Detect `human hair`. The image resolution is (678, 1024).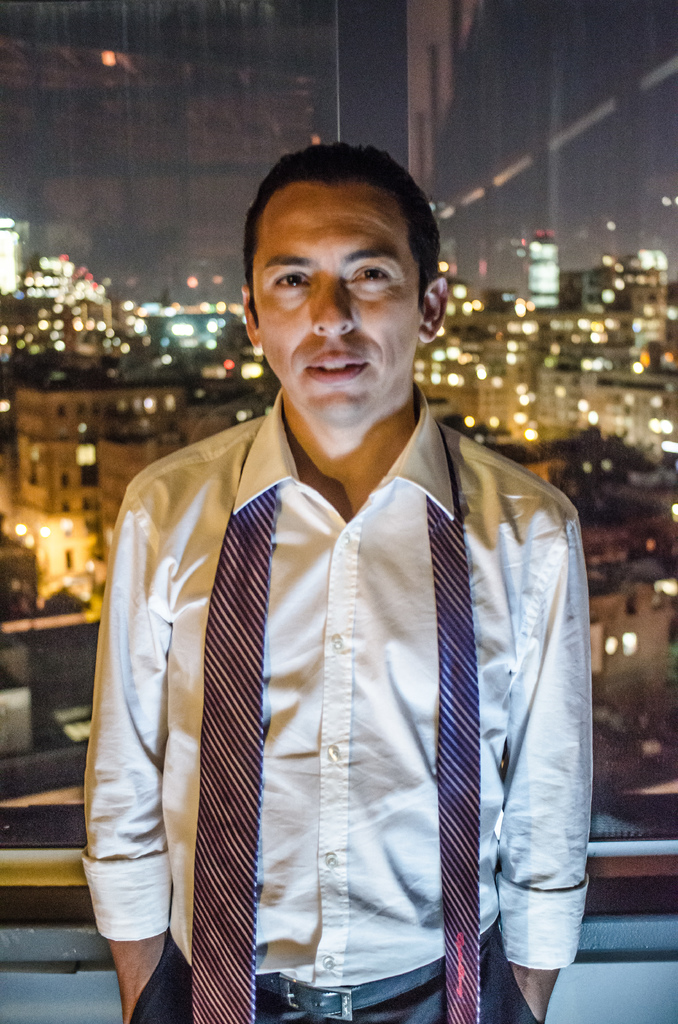
x1=246, y1=141, x2=436, y2=307.
